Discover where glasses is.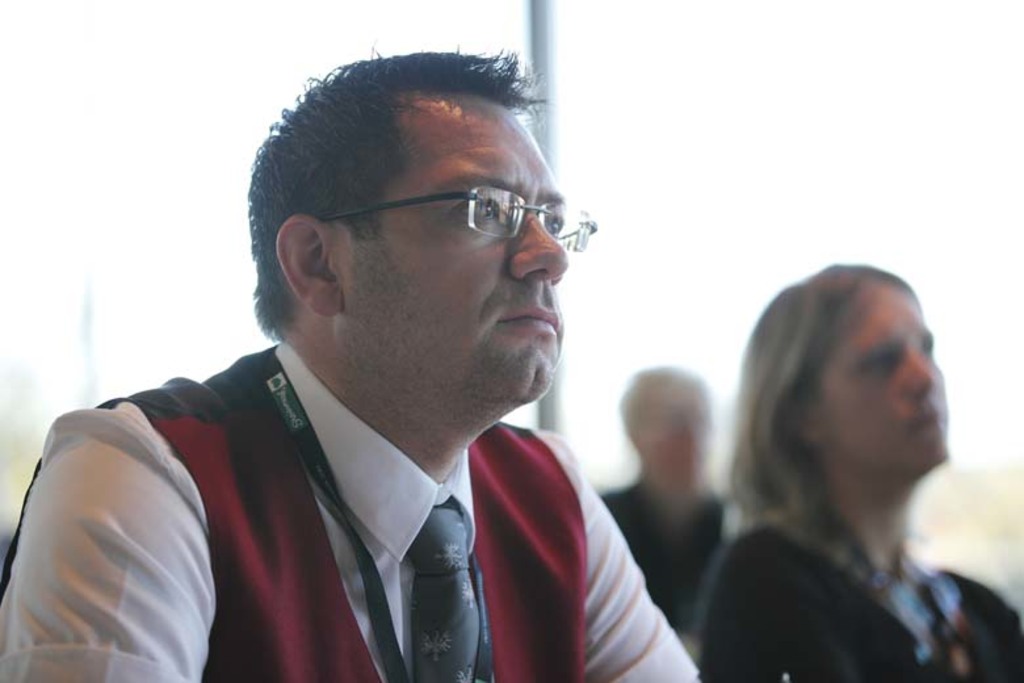
Discovered at {"x1": 337, "y1": 167, "x2": 596, "y2": 246}.
